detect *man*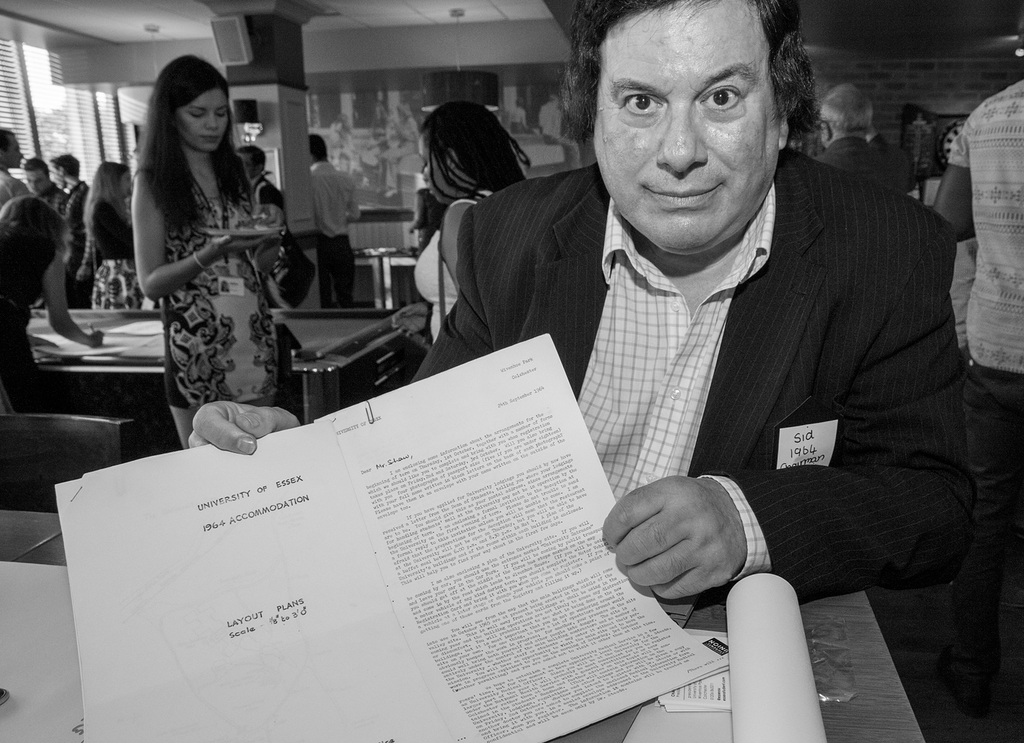
{"left": 46, "top": 151, "right": 97, "bottom": 301}
